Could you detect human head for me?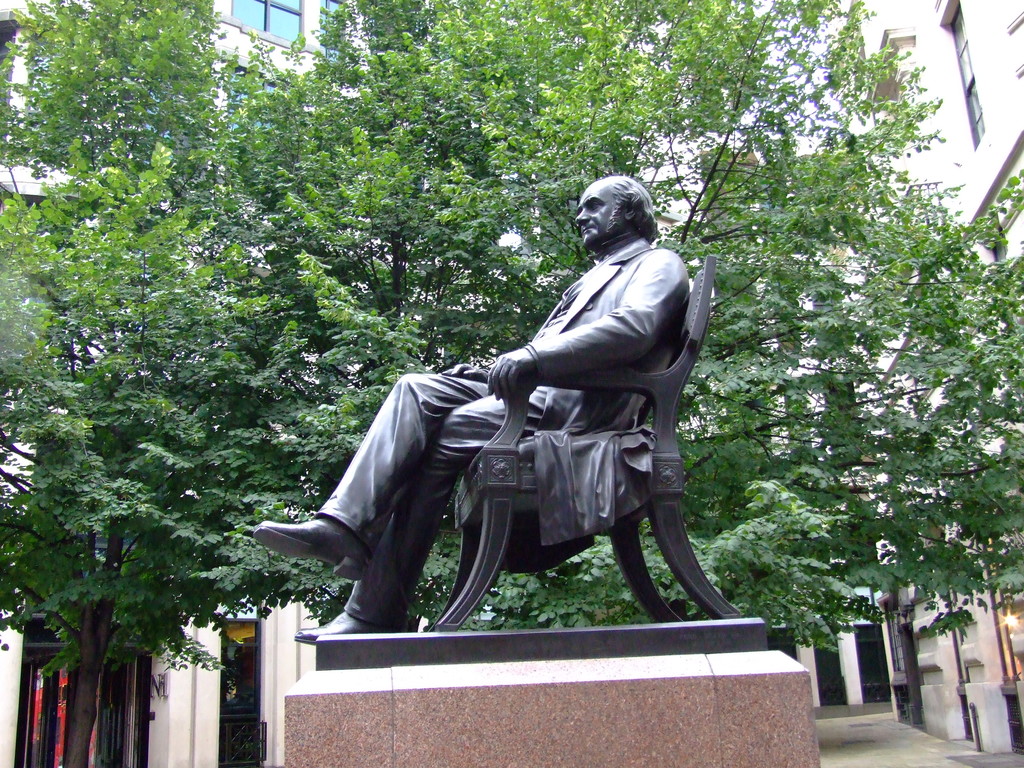
Detection result: region(561, 162, 660, 255).
